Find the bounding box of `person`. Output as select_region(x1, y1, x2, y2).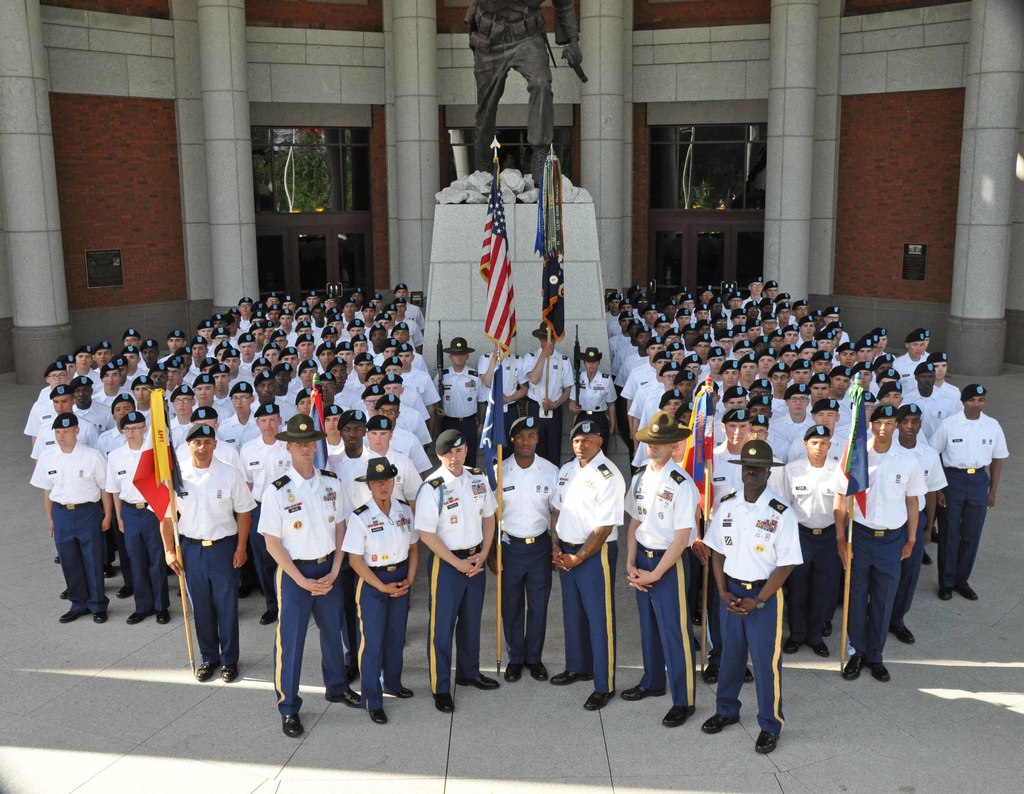
select_region(675, 293, 694, 309).
